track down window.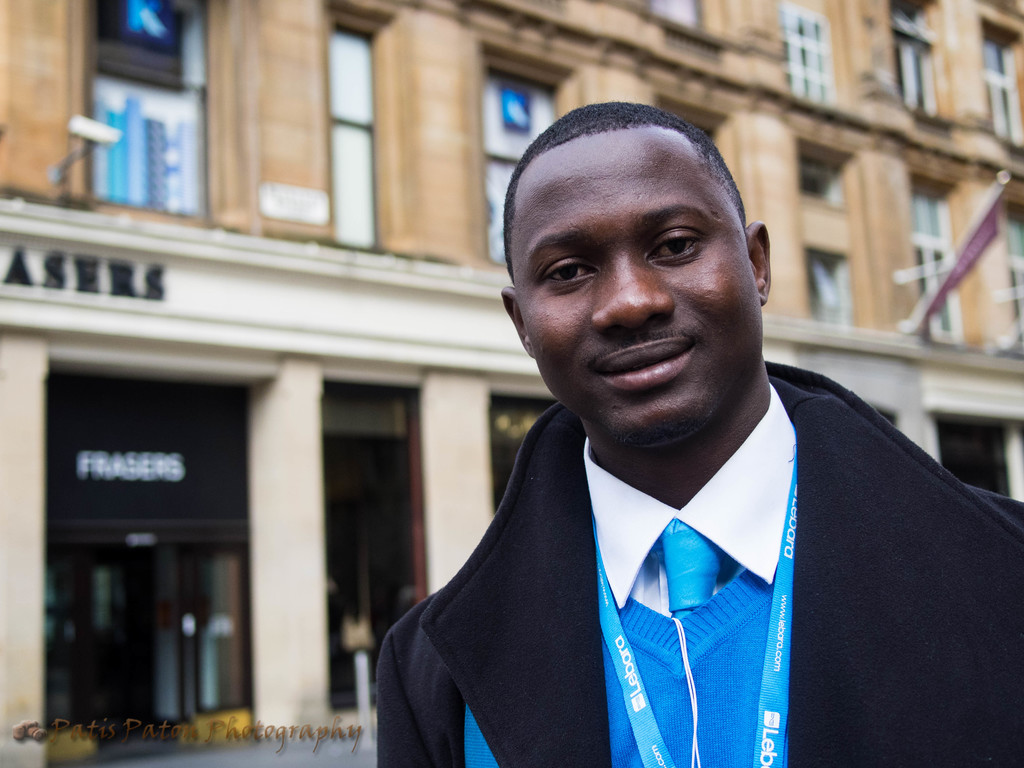
Tracked to select_region(986, 28, 1023, 145).
